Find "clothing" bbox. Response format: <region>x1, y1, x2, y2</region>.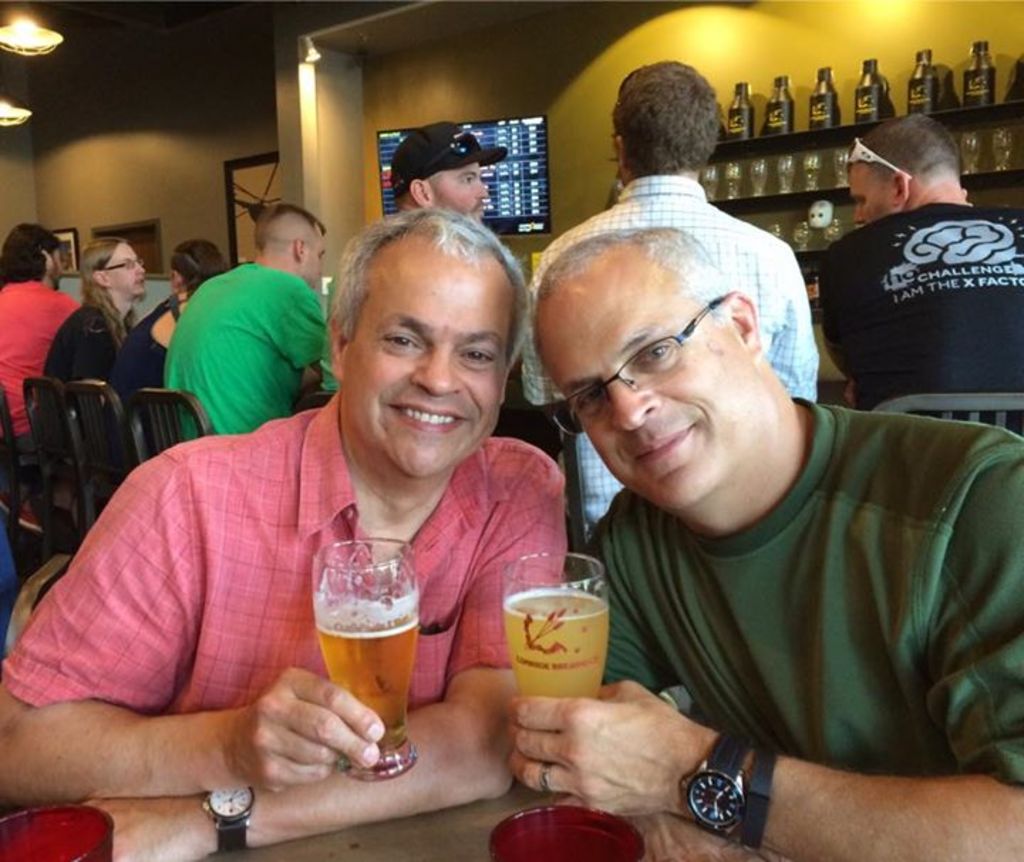
<region>1, 275, 87, 448</region>.
